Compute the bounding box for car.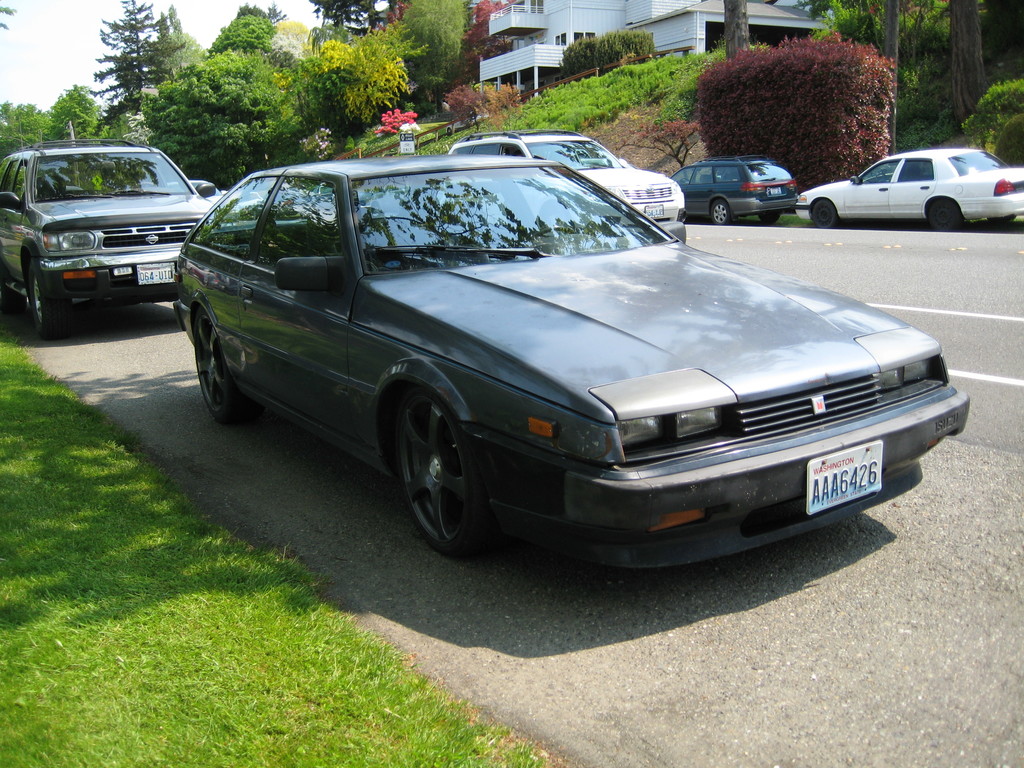
l=800, t=148, r=1023, b=233.
